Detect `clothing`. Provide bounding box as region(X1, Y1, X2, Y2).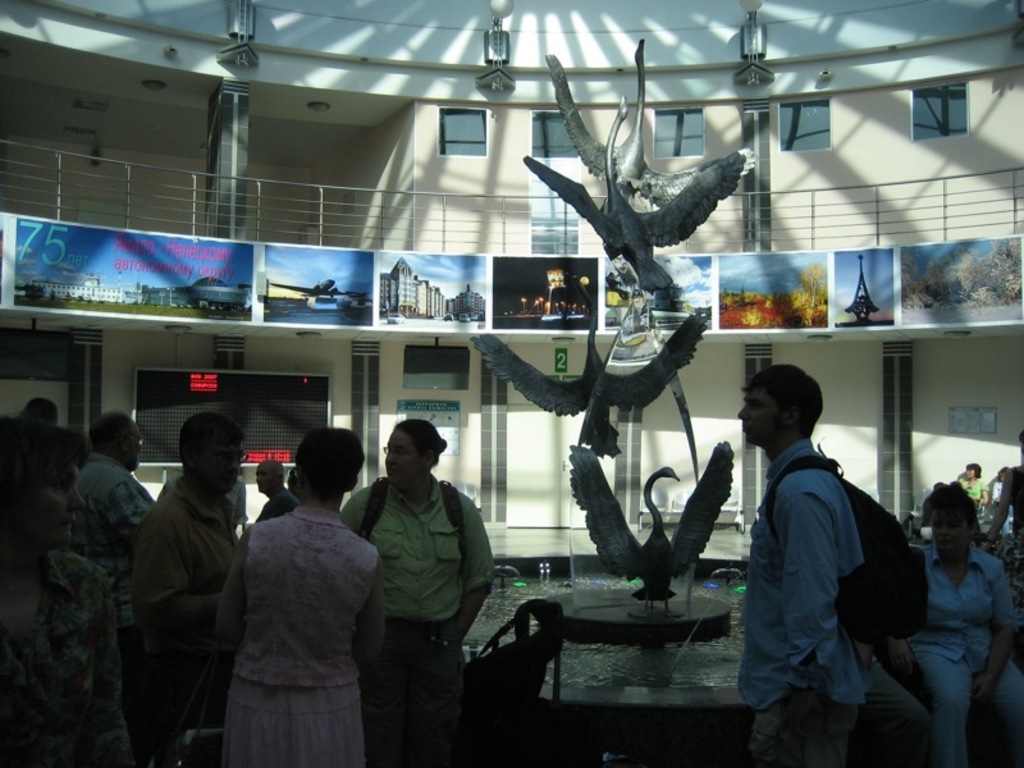
region(204, 506, 388, 767).
